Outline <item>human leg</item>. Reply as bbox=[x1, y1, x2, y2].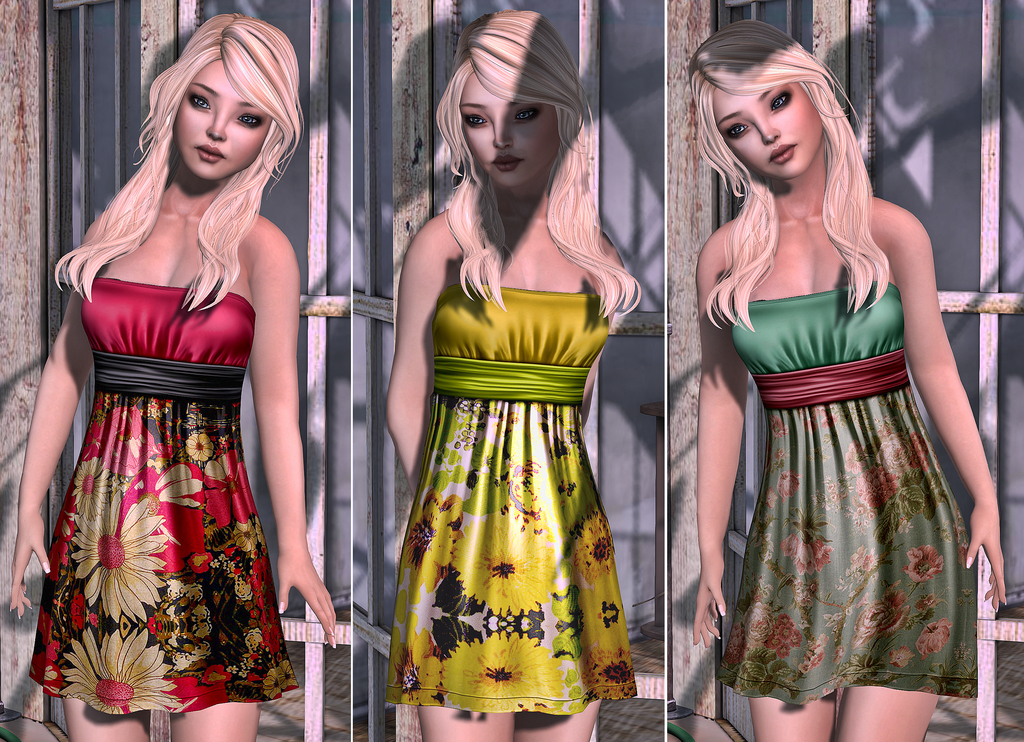
bbox=[416, 709, 511, 741].
